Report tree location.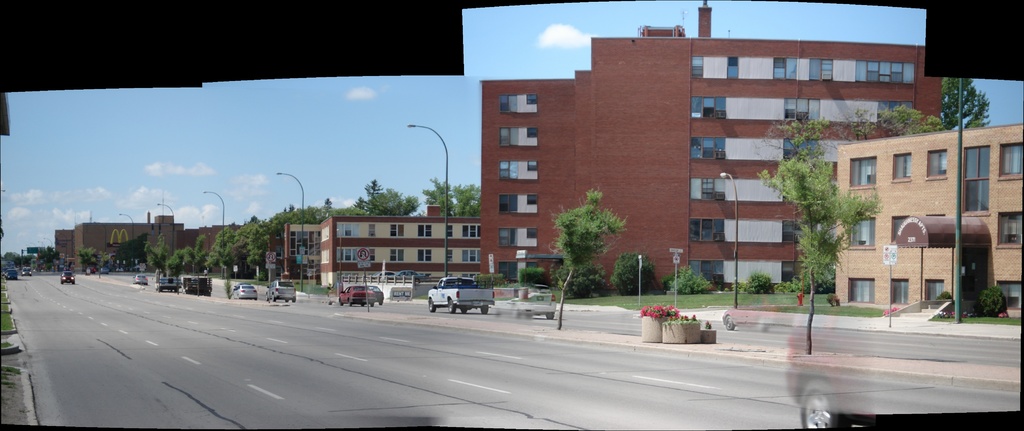
Report: BBox(252, 230, 267, 280).
